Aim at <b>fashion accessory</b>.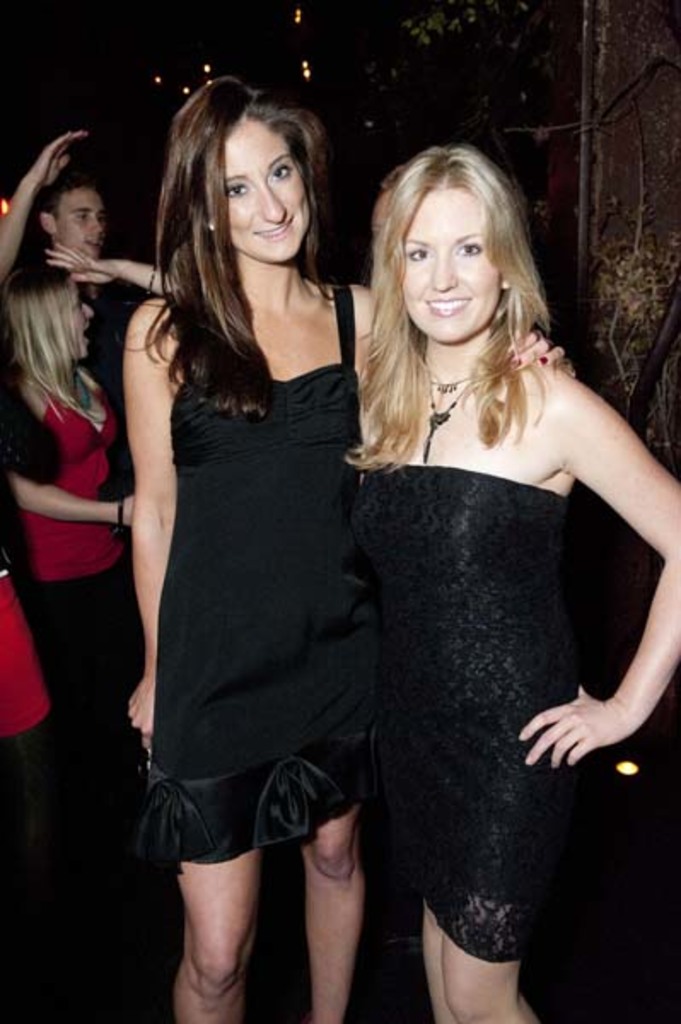
Aimed at bbox=[427, 369, 478, 396].
